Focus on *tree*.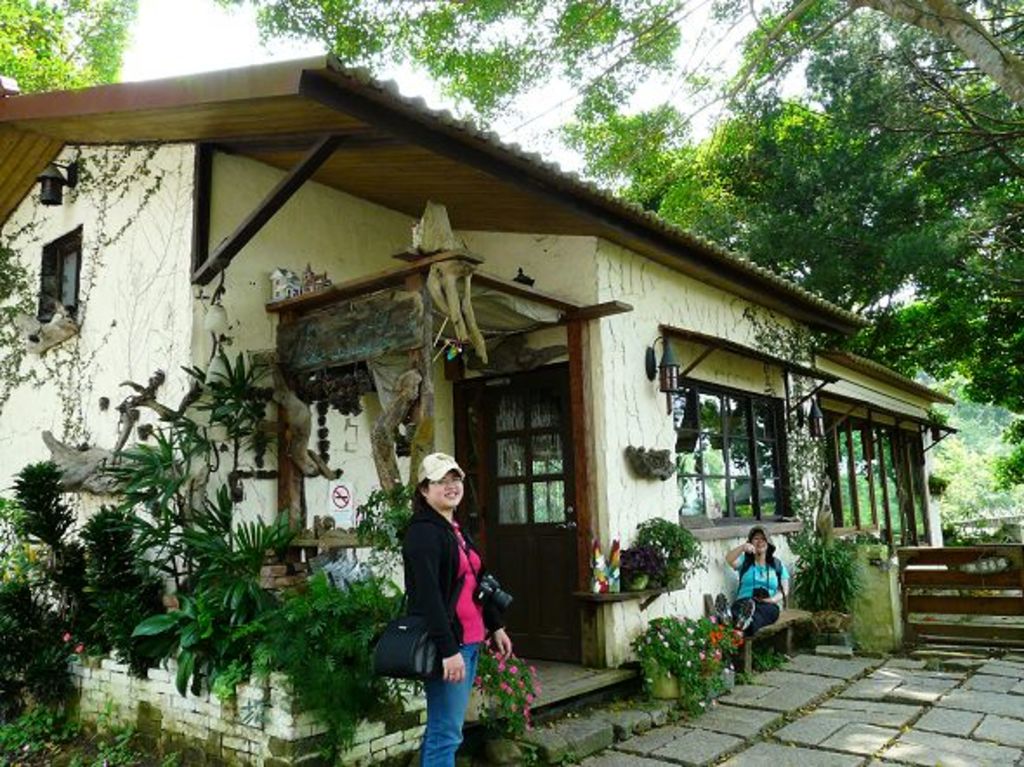
Focused at 935,446,1022,545.
